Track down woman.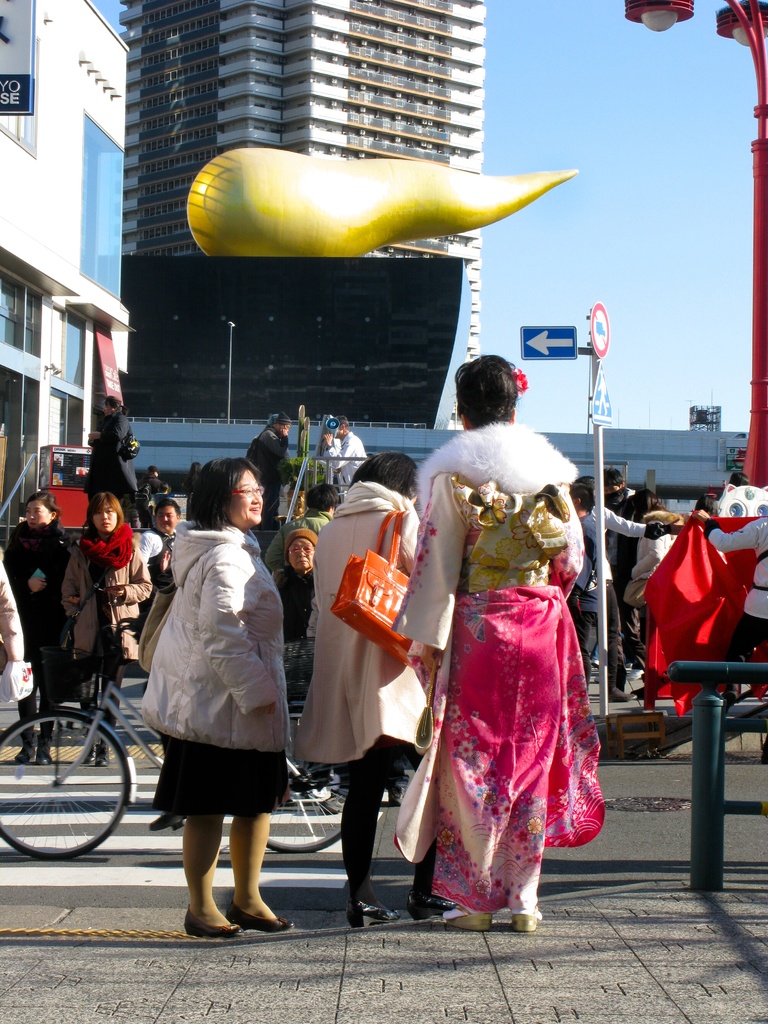
Tracked to (x1=0, y1=490, x2=81, y2=769).
